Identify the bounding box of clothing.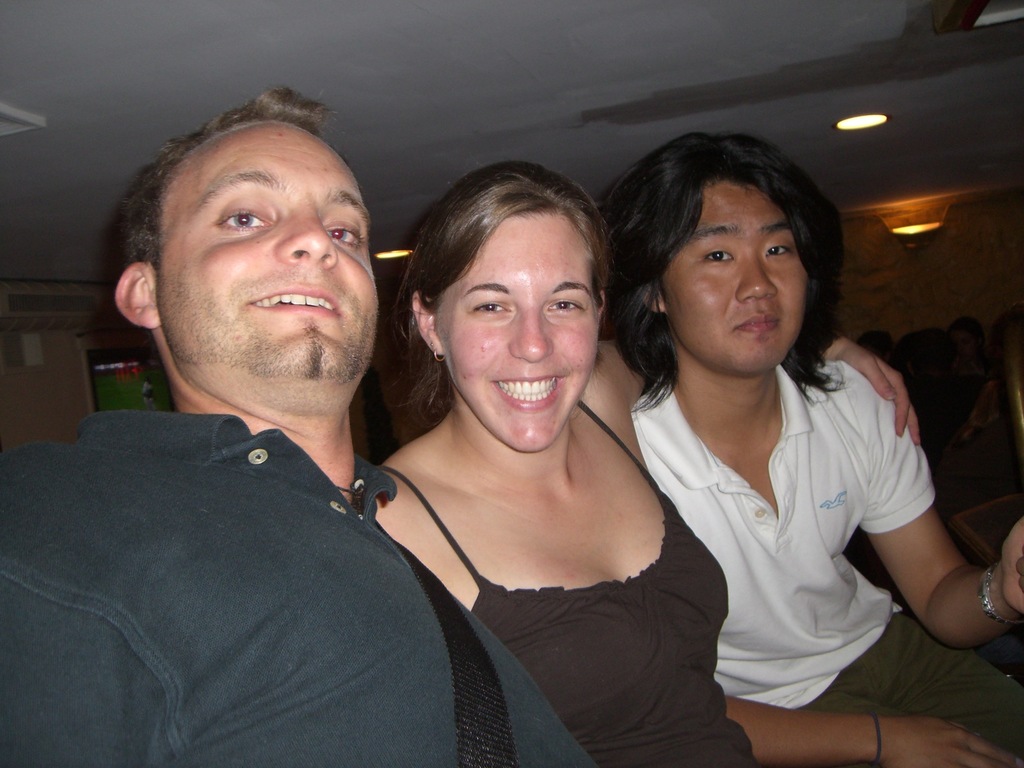
Rect(628, 356, 1023, 767).
